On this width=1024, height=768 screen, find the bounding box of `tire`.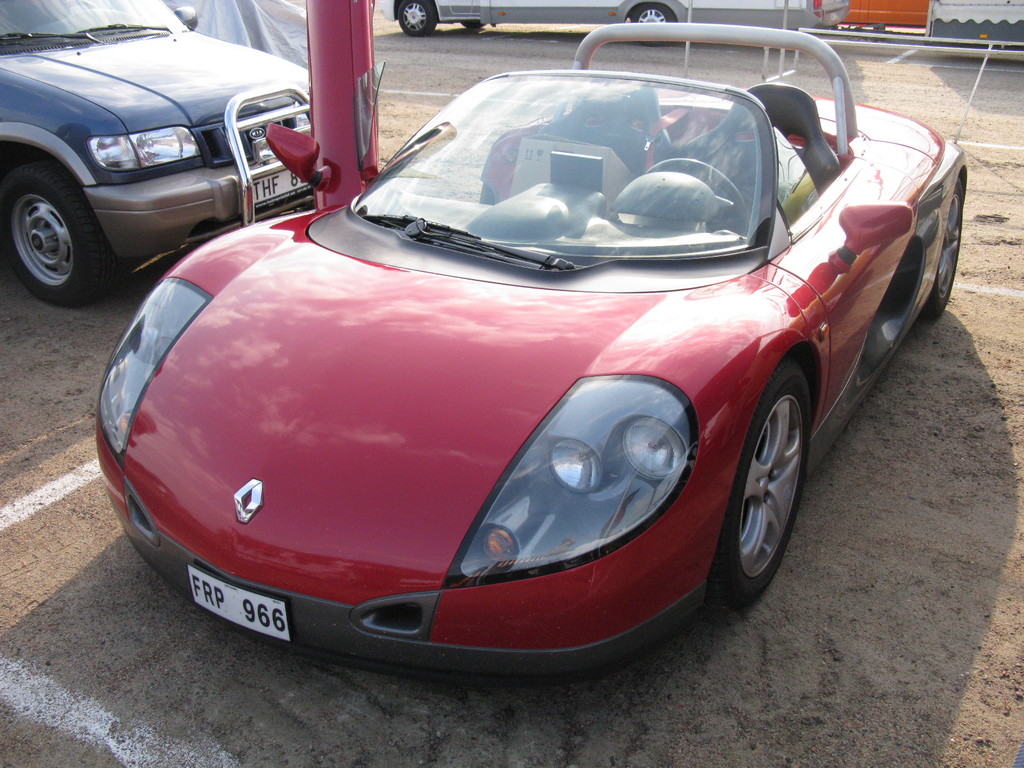
Bounding box: [1,156,116,305].
